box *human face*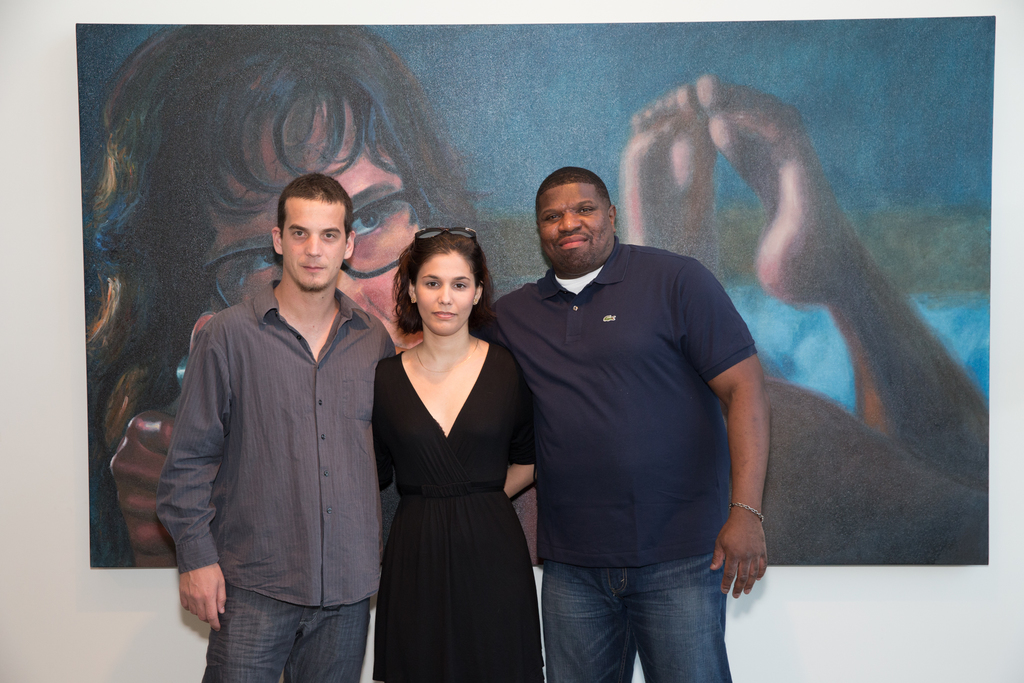
[x1=539, y1=182, x2=612, y2=275]
